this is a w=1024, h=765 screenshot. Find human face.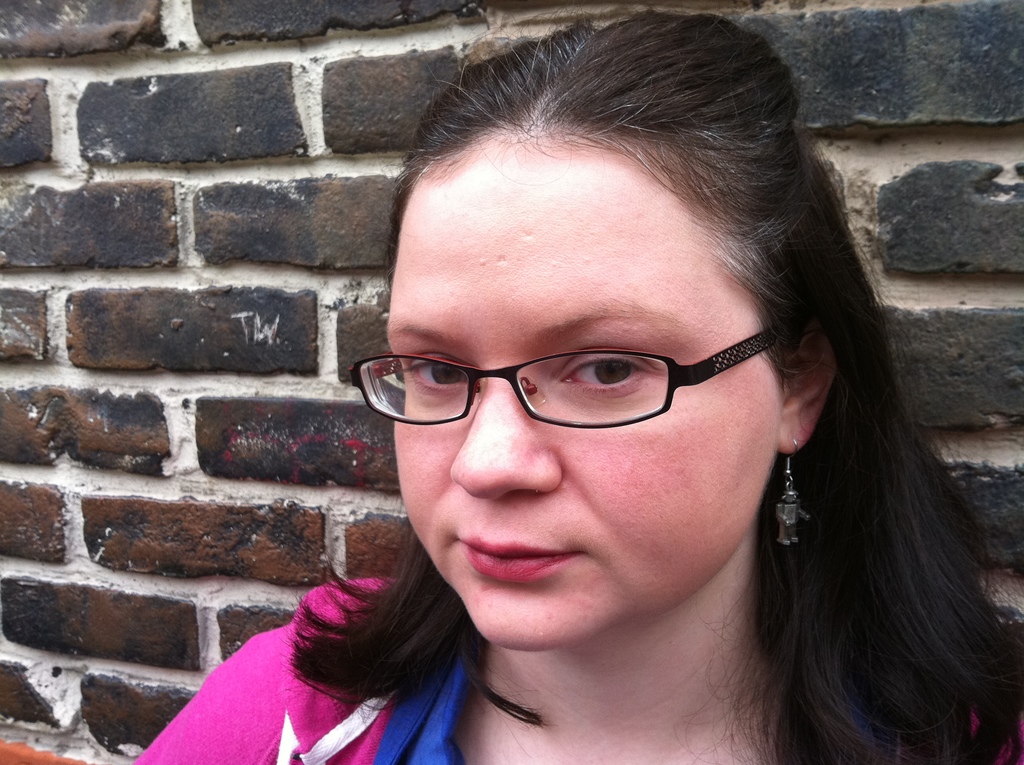
Bounding box: l=383, t=137, r=790, b=643.
